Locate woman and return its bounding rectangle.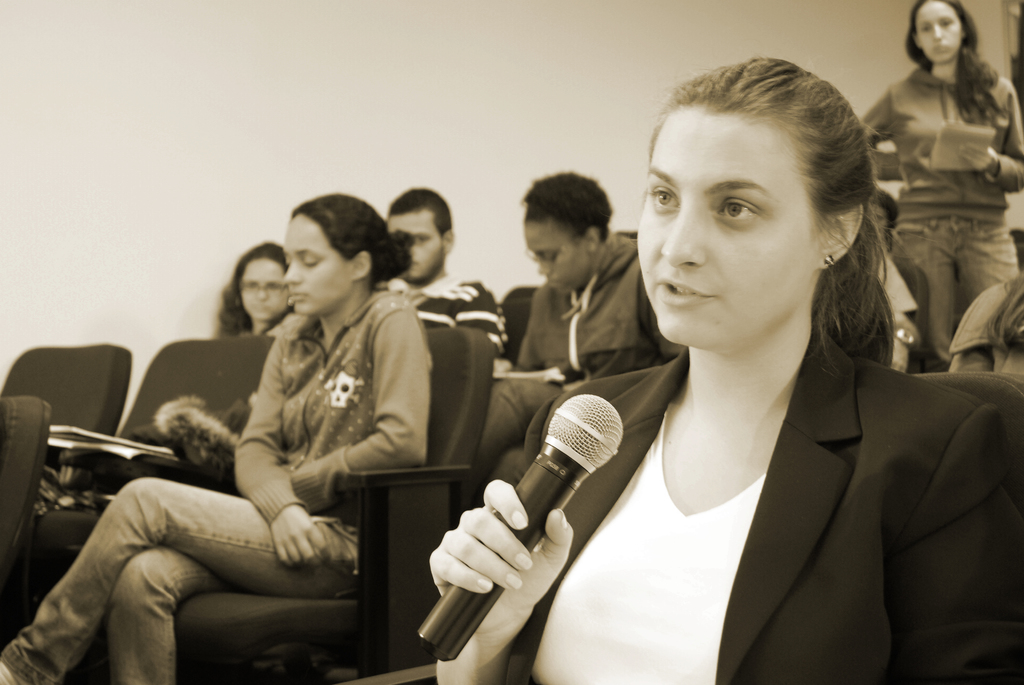
l=212, t=240, r=300, b=342.
